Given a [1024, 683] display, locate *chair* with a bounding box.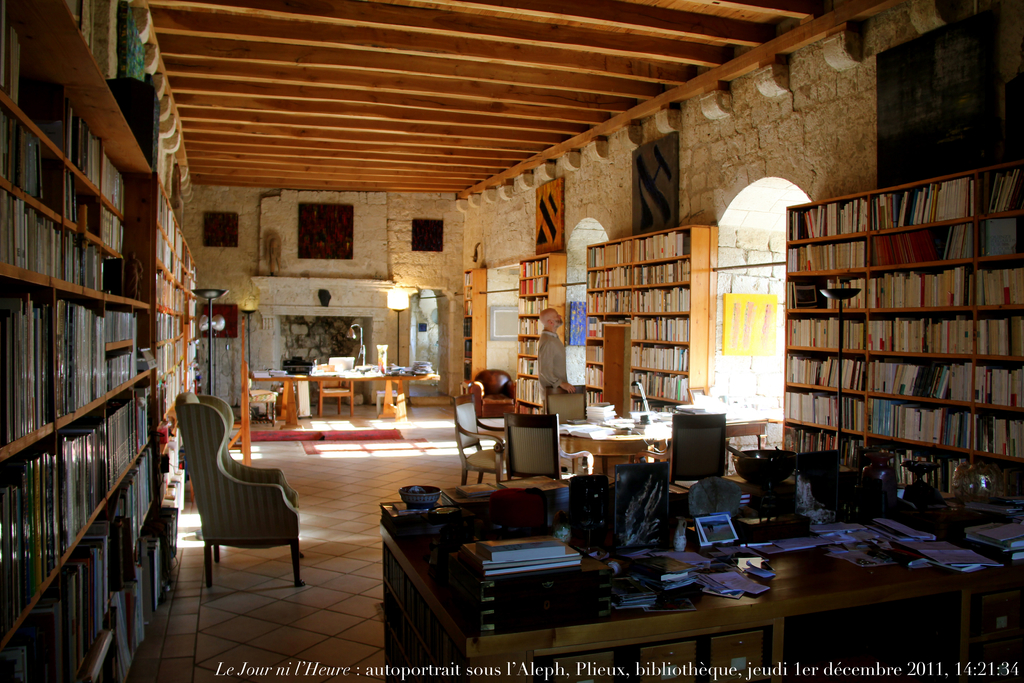
Located: bbox(244, 364, 279, 425).
